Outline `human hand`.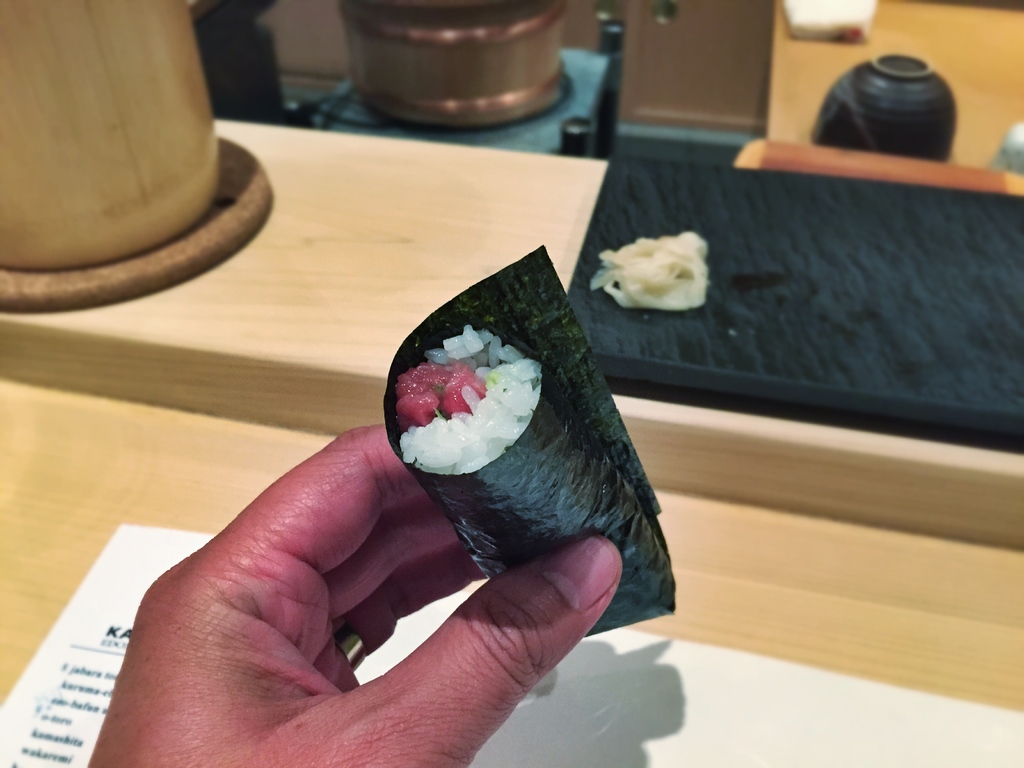
Outline: 91,435,629,760.
